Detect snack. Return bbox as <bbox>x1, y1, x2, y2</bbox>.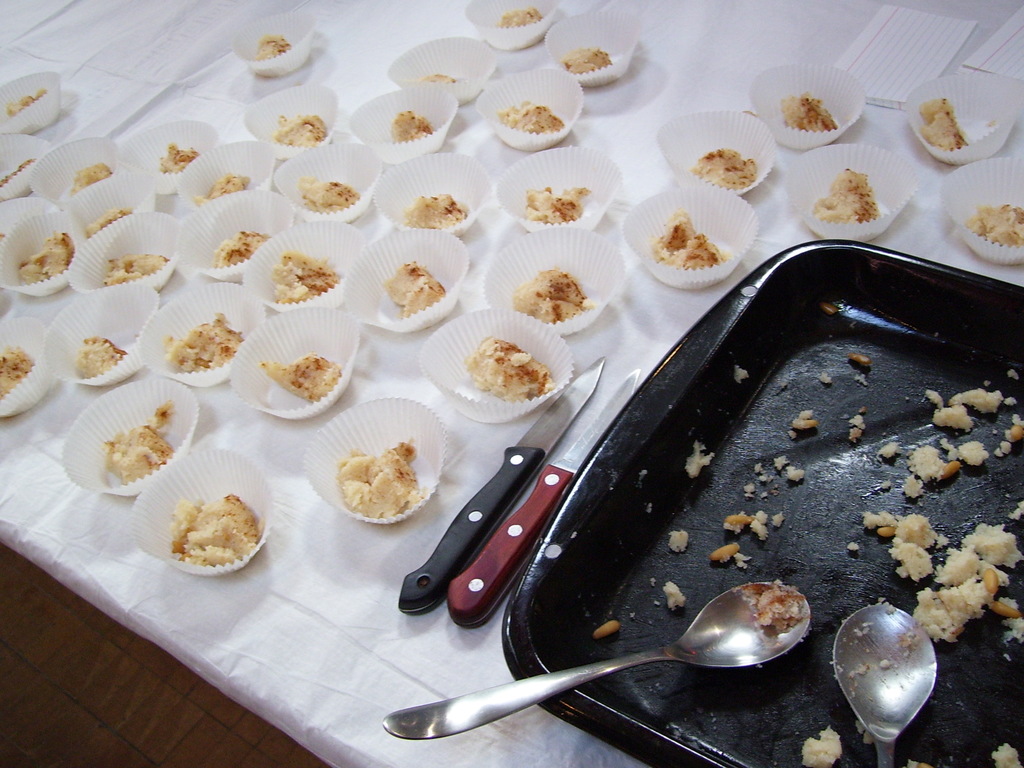
<bbox>333, 434, 426, 529</bbox>.
